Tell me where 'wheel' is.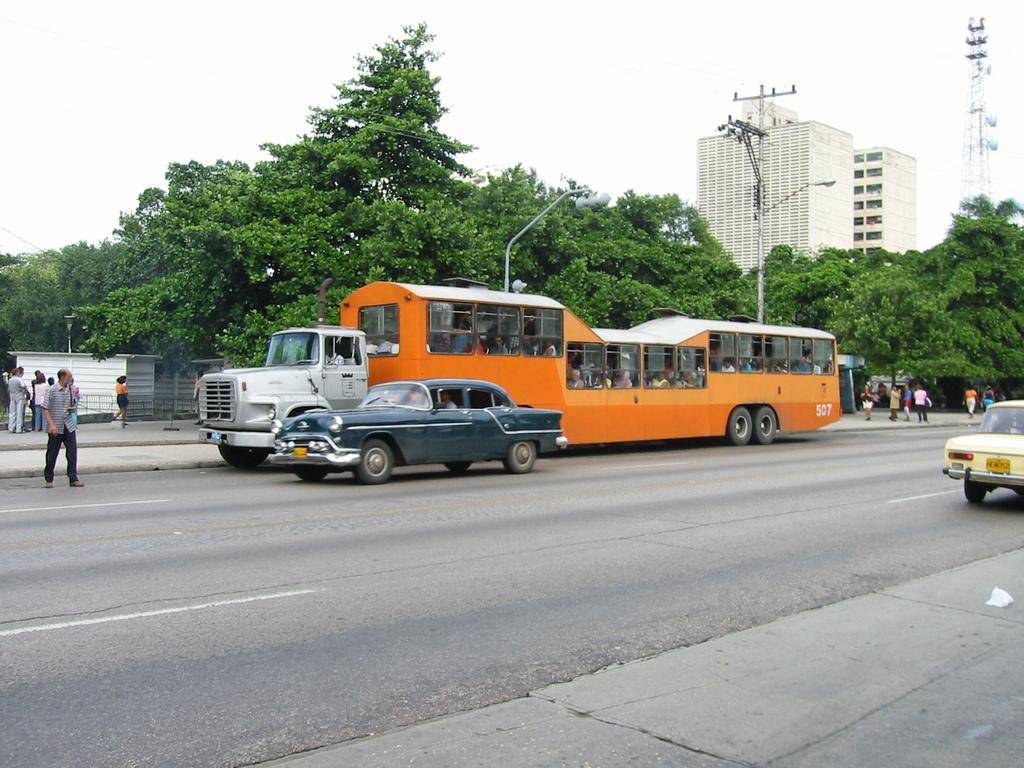
'wheel' is at (443, 461, 472, 471).
